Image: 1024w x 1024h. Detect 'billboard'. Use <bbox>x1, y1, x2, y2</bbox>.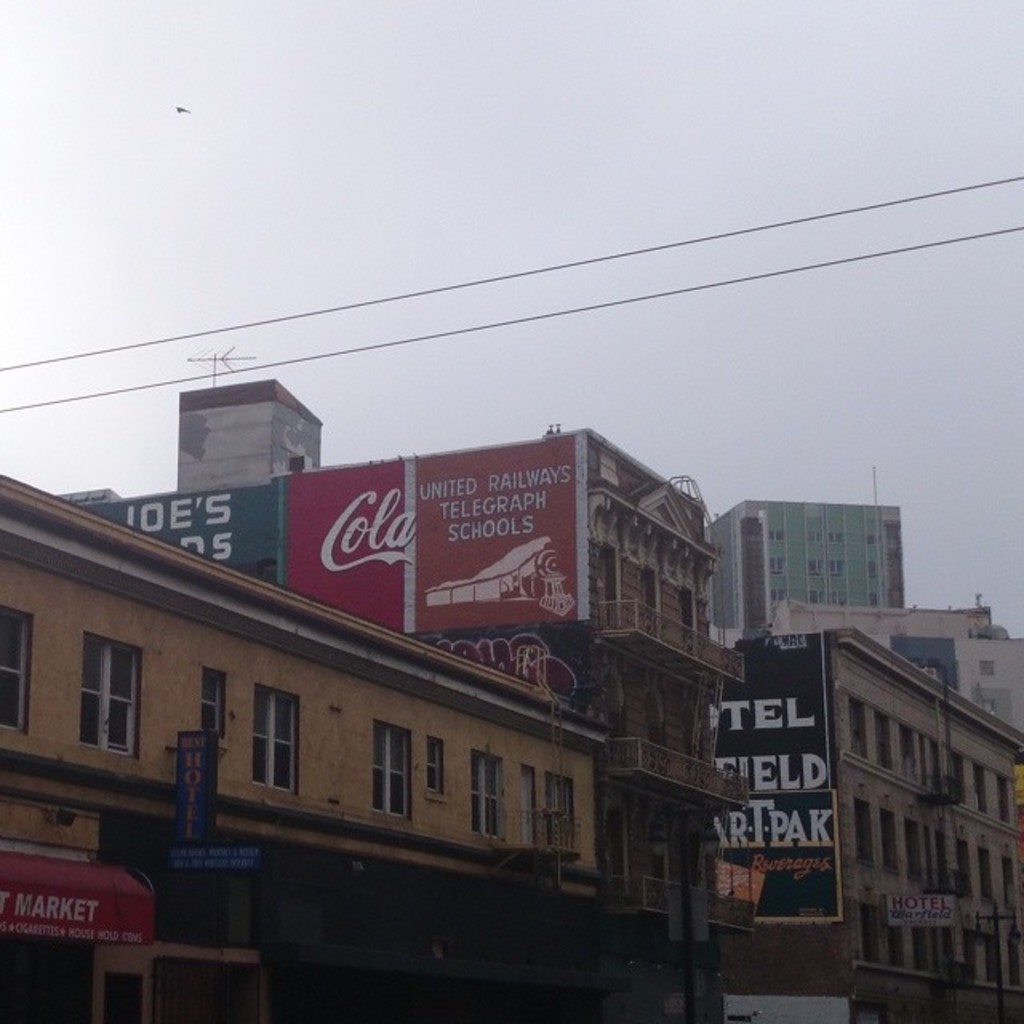
<bbox>406, 437, 587, 624</bbox>.
